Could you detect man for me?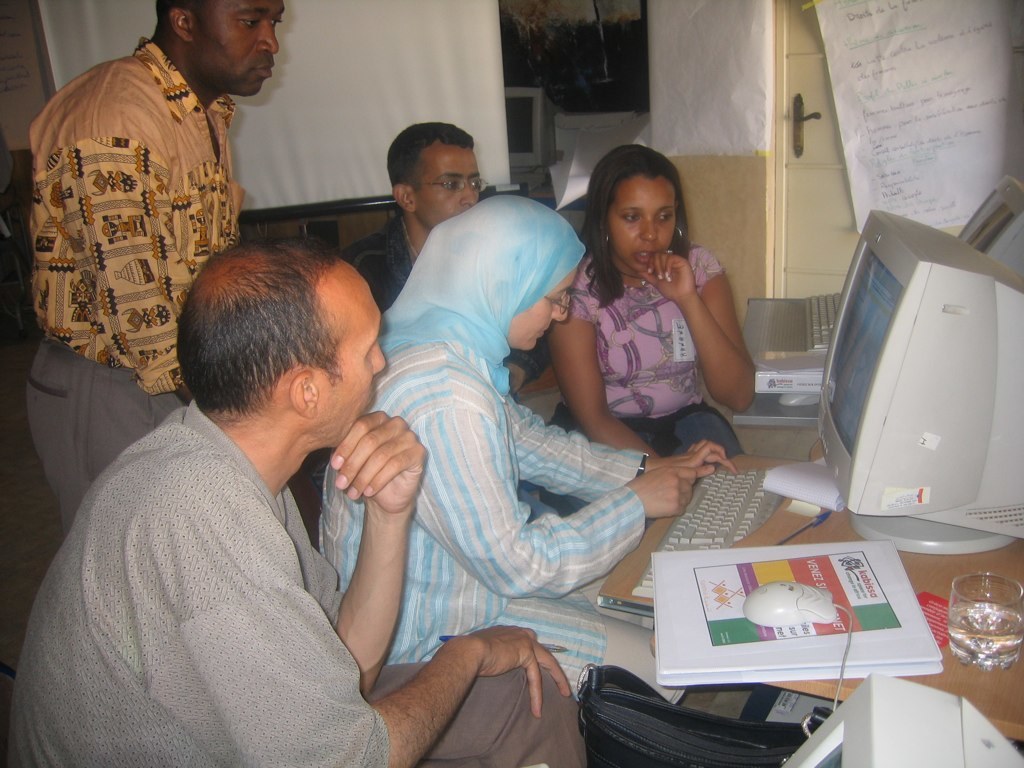
Detection result: box(344, 120, 498, 321).
